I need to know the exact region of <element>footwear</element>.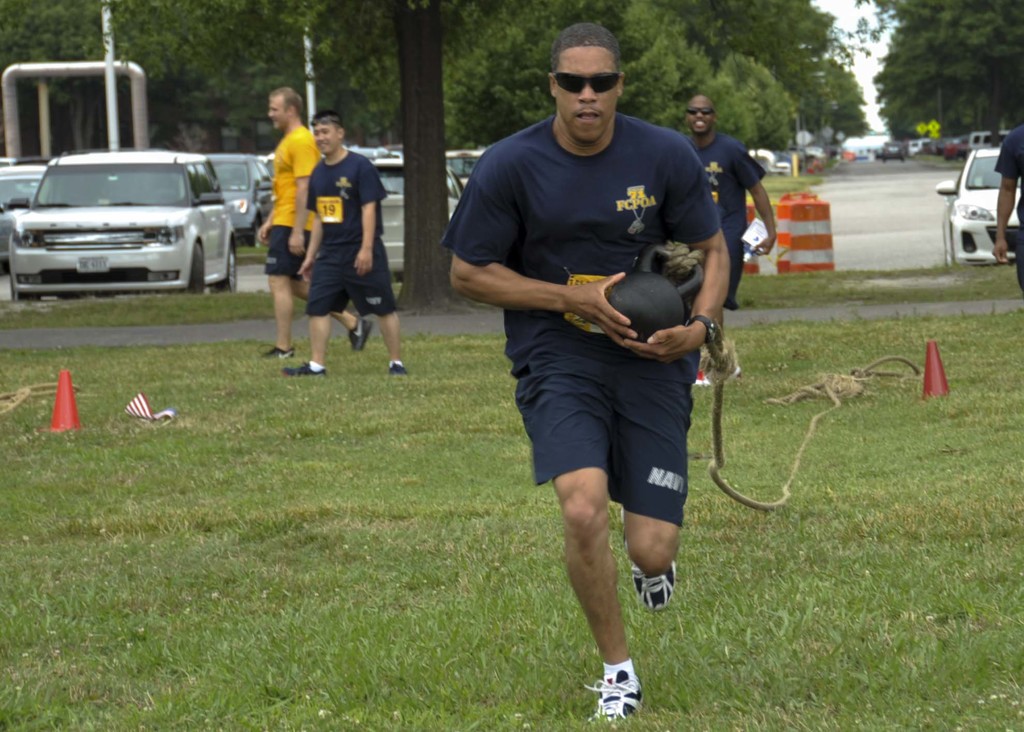
Region: x1=276 y1=363 x2=329 y2=384.
